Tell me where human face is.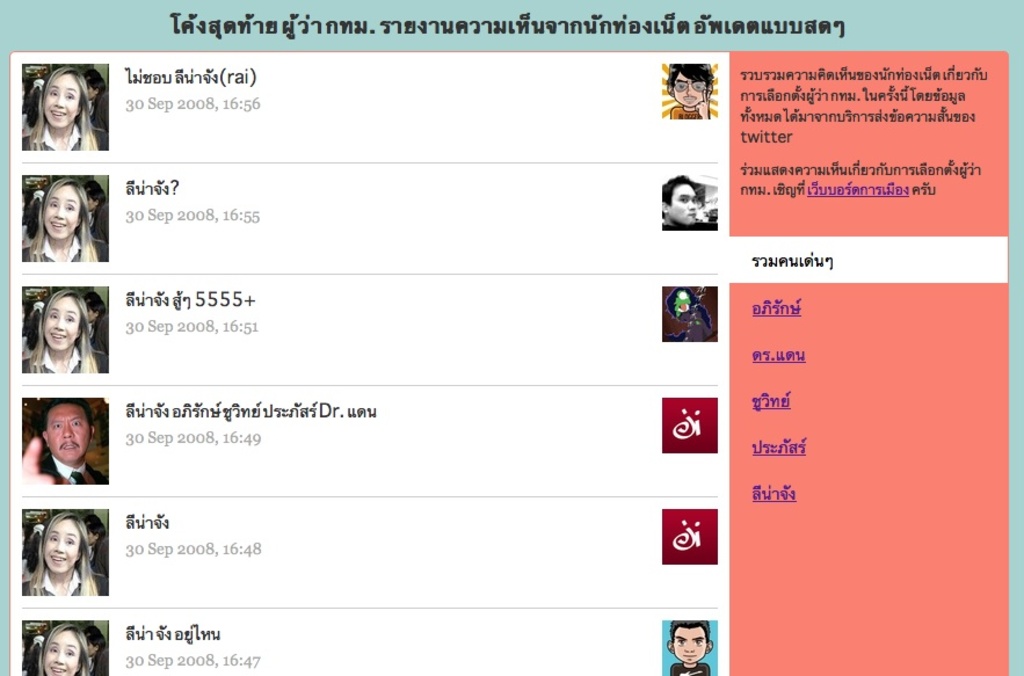
human face is at 674,66,710,106.
